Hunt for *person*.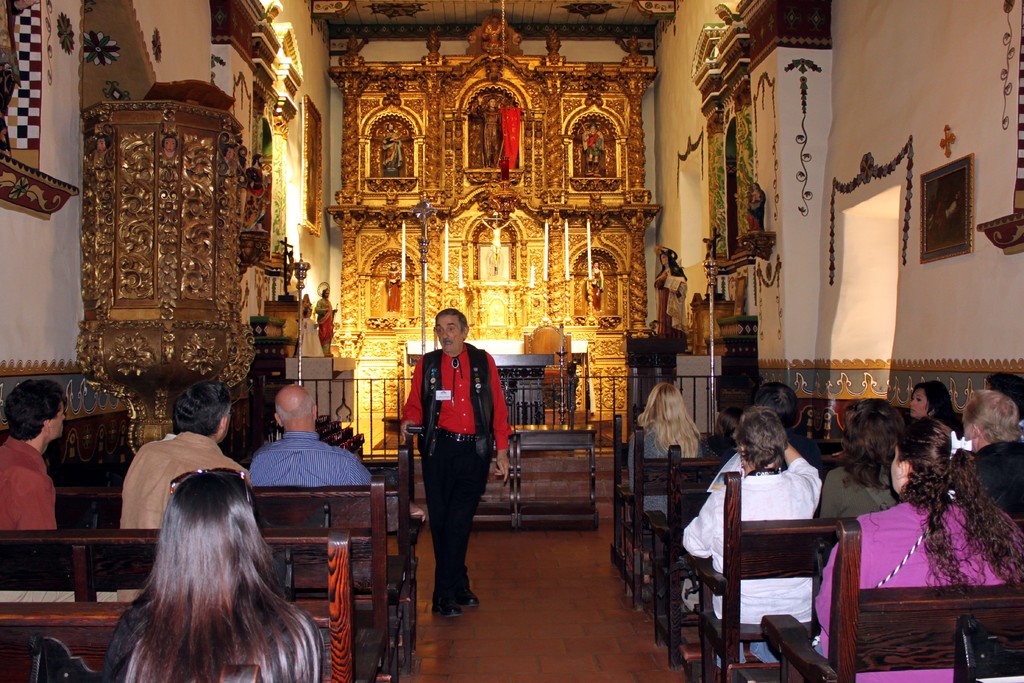
Hunted down at box=[481, 213, 512, 269].
